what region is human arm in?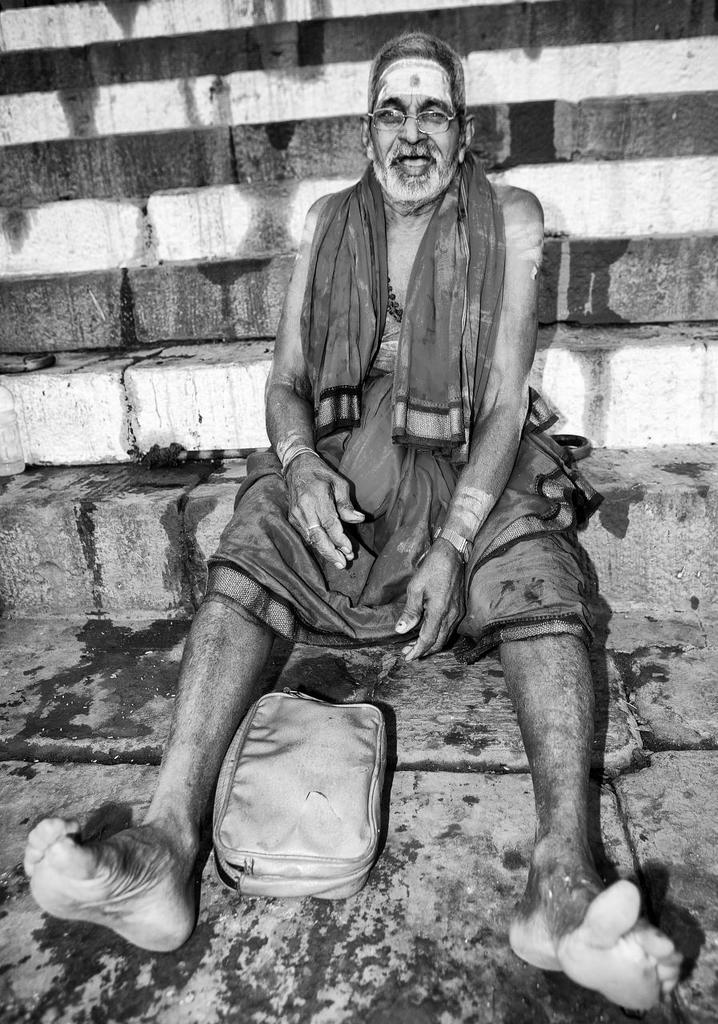
(262, 193, 378, 575).
